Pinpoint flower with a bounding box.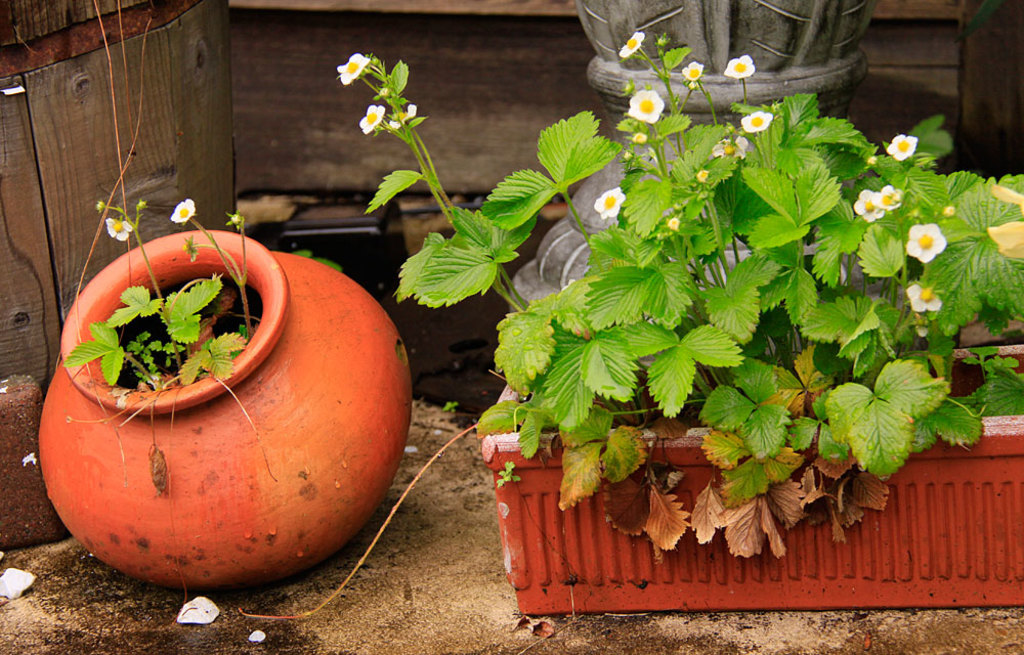
x1=683, y1=61, x2=700, y2=80.
